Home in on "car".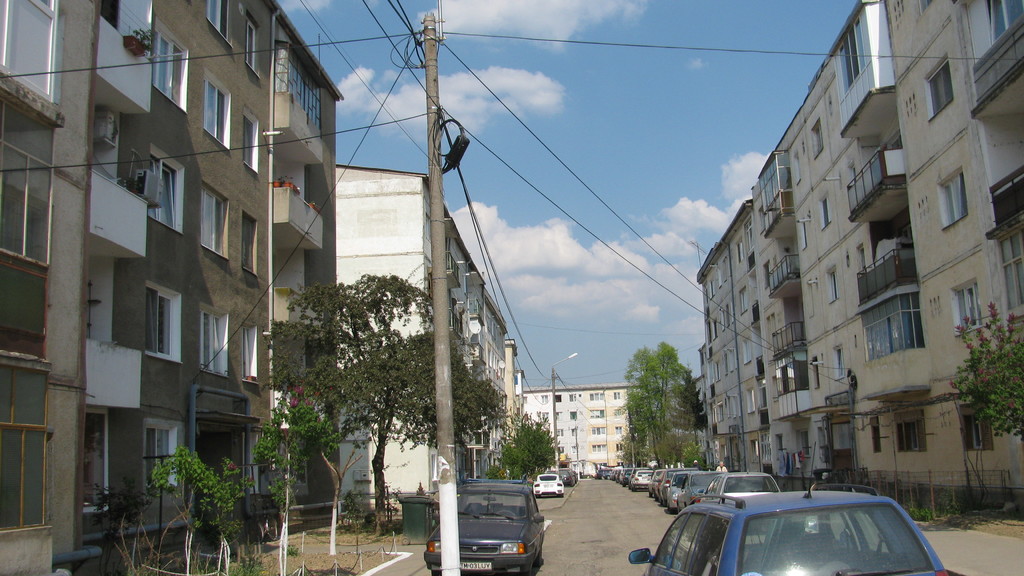
Homed in at x1=530 y1=470 x2=561 y2=493.
